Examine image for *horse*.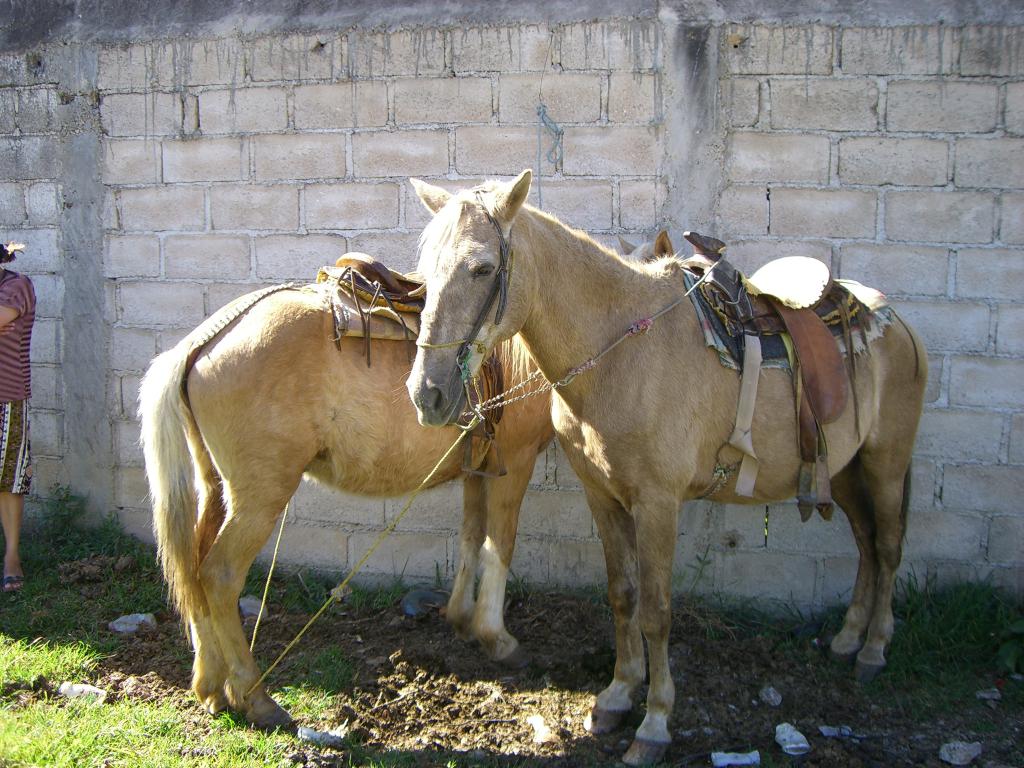
Examination result: bbox=[397, 163, 932, 767].
